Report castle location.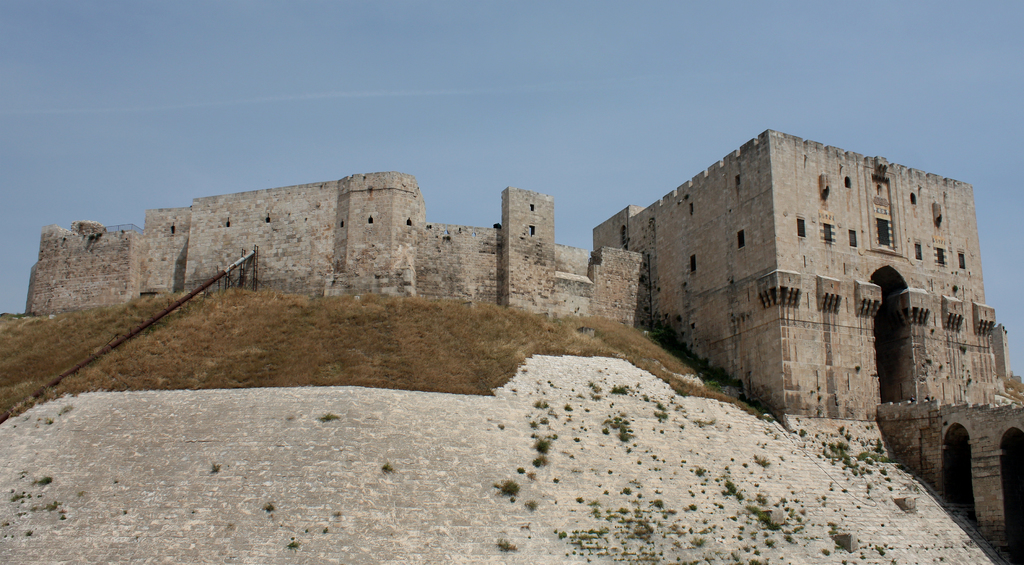
Report: bbox=[22, 123, 1023, 410].
